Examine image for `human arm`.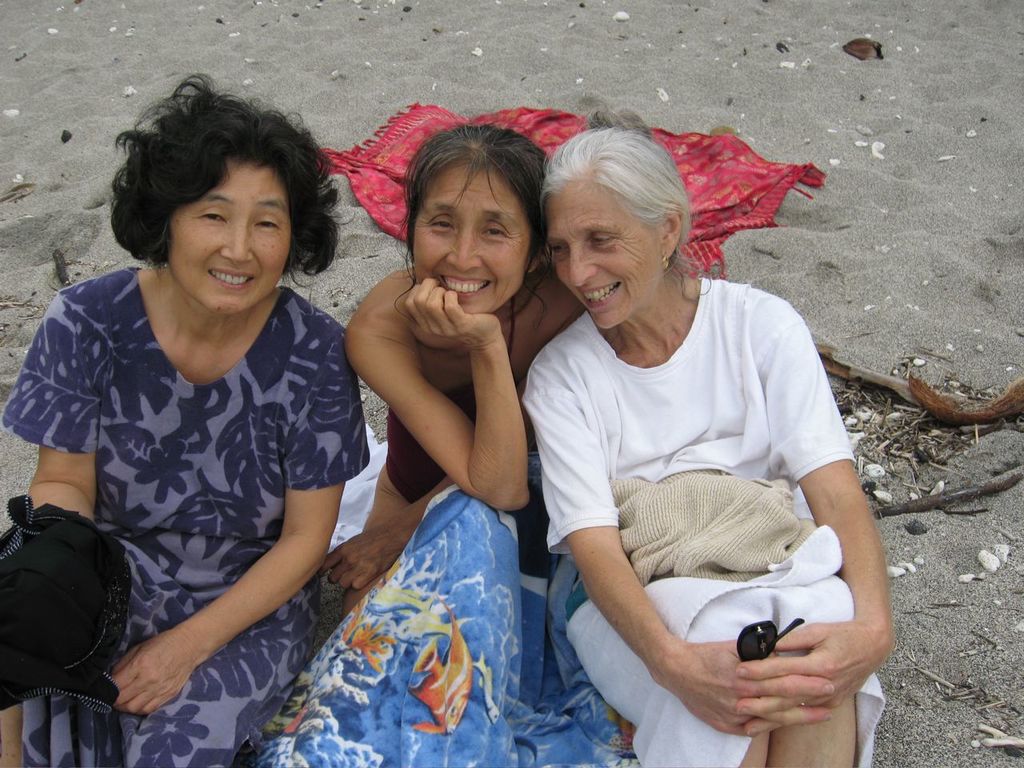
Examination result: [530,342,834,748].
